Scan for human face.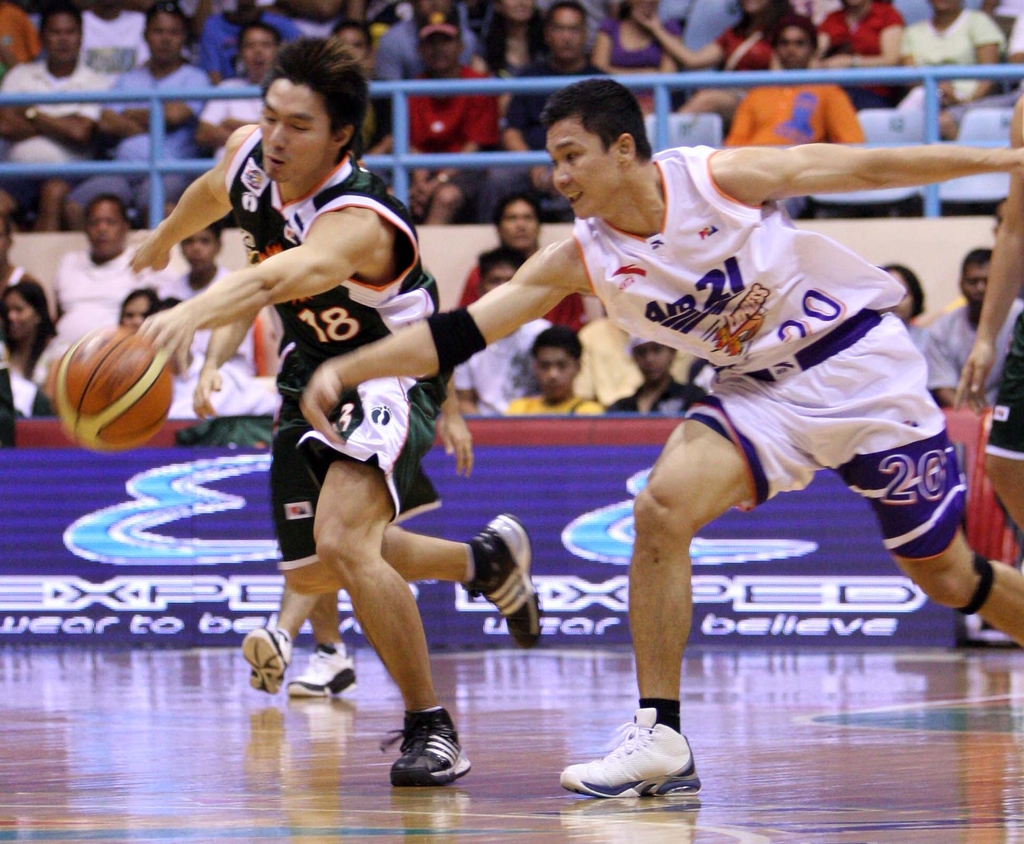
Scan result: (147, 16, 182, 64).
